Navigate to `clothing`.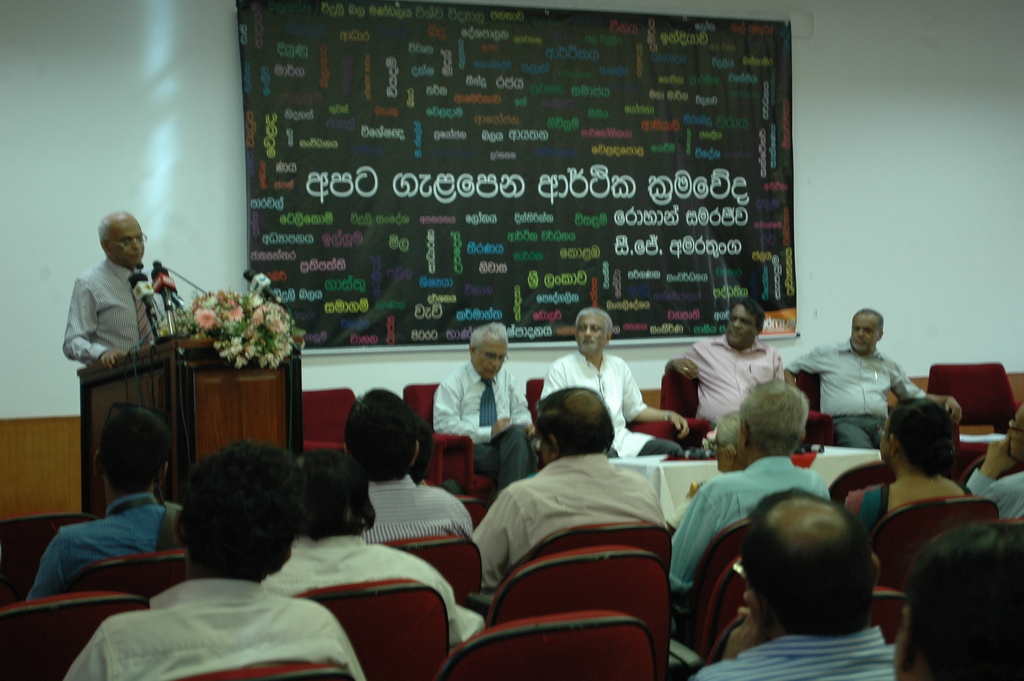
Navigation target: bbox(54, 239, 165, 385).
